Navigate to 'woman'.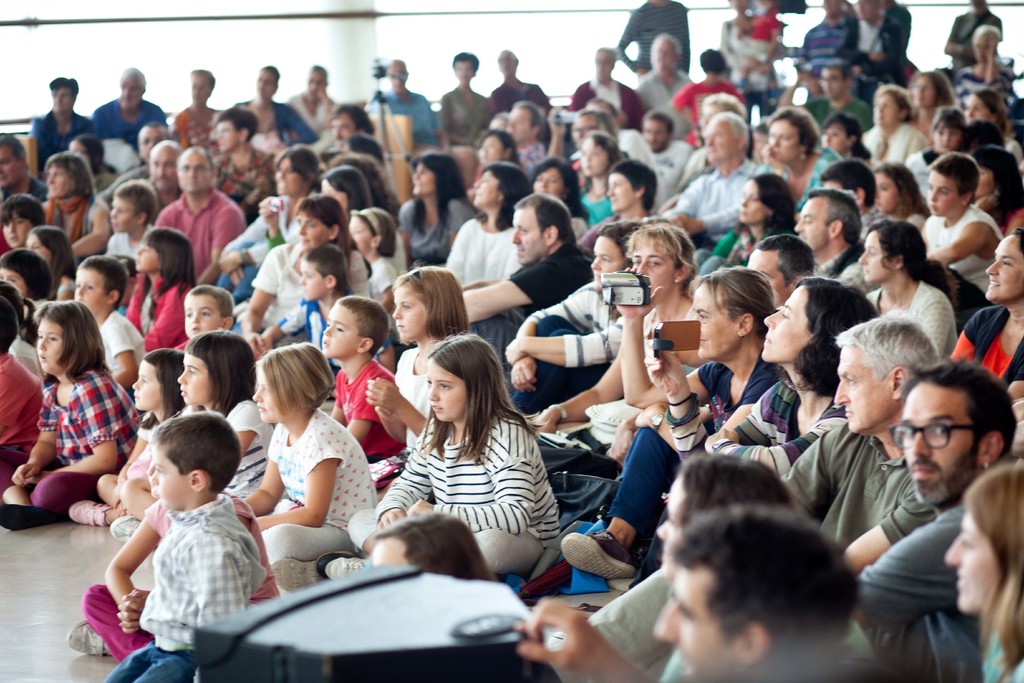
Navigation target: pyautogui.locateOnScreen(396, 152, 471, 274).
